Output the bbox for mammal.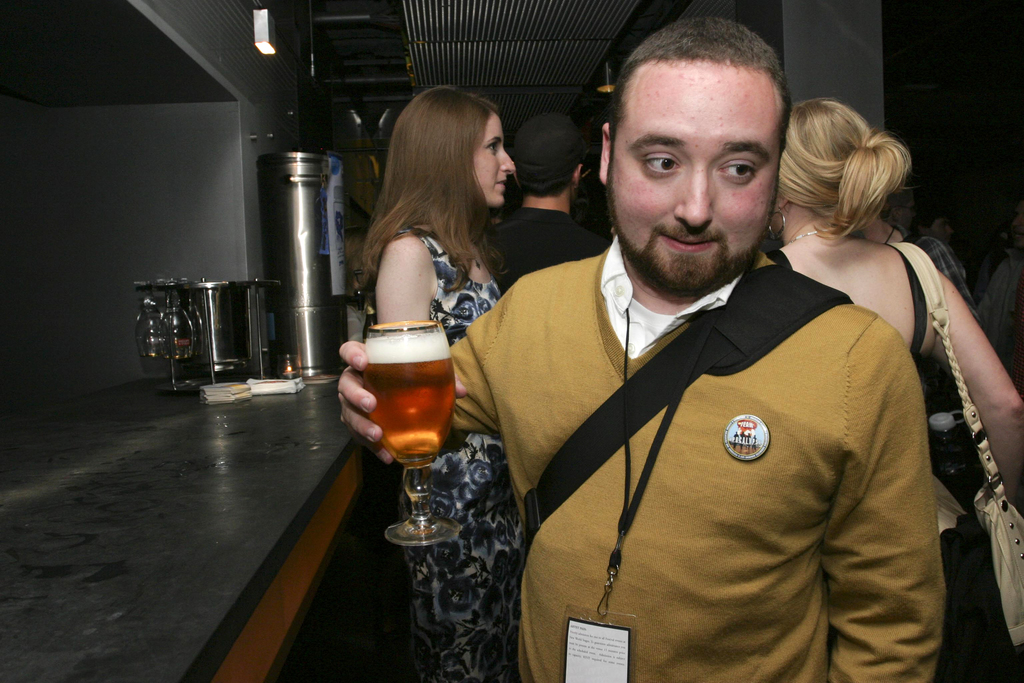
box=[504, 97, 598, 275].
